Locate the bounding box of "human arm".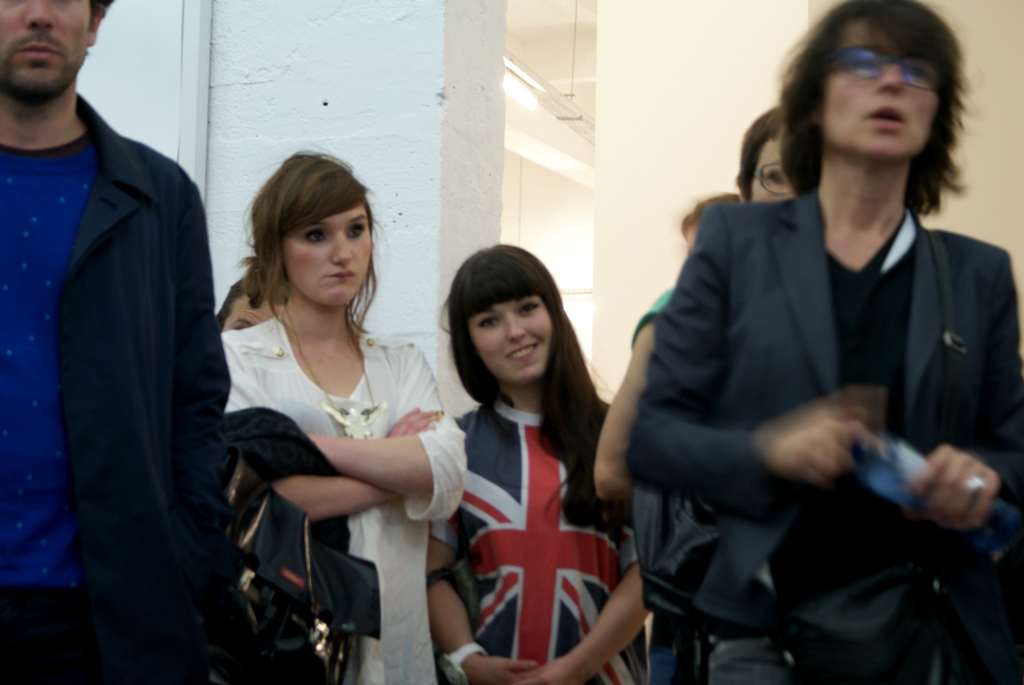
Bounding box: (301, 340, 475, 520).
